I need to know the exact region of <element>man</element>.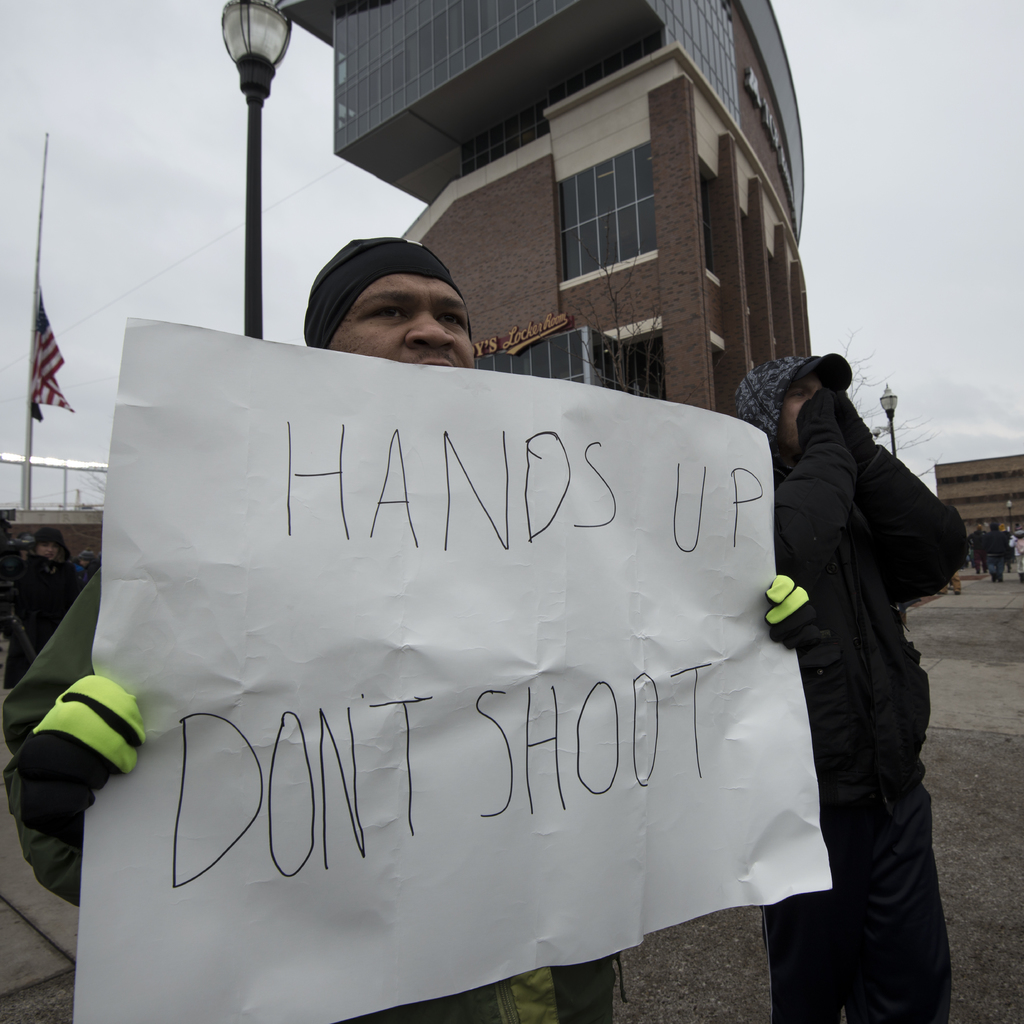
Region: rect(755, 328, 983, 989).
